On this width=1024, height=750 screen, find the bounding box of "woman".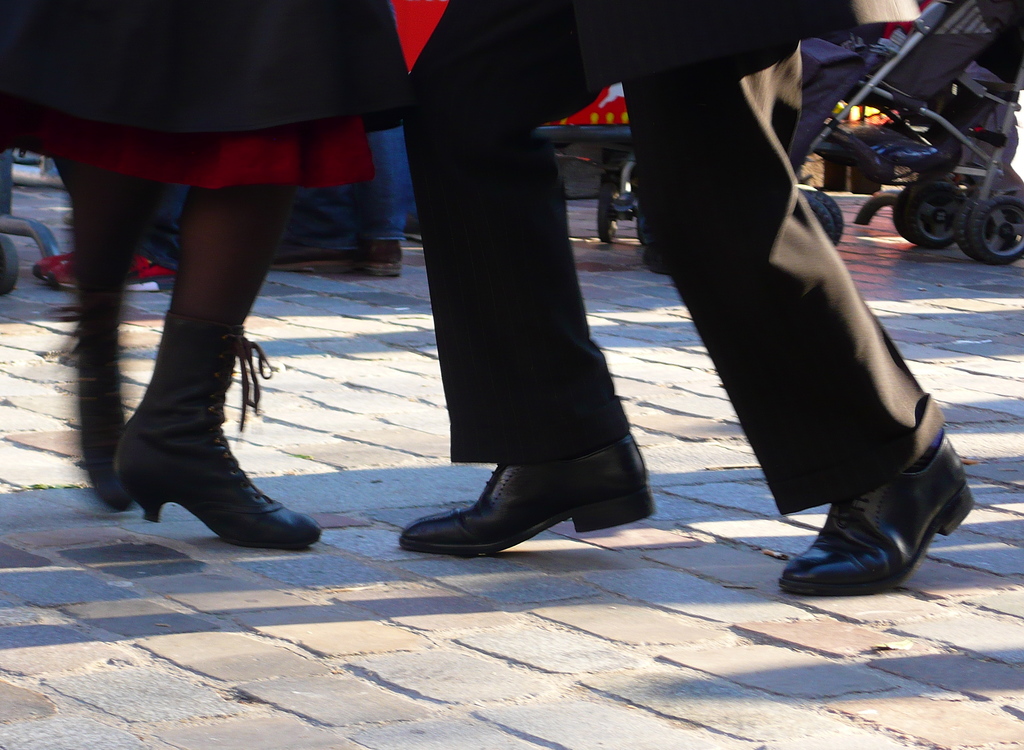
Bounding box: {"left": 0, "top": 0, "right": 444, "bottom": 583}.
